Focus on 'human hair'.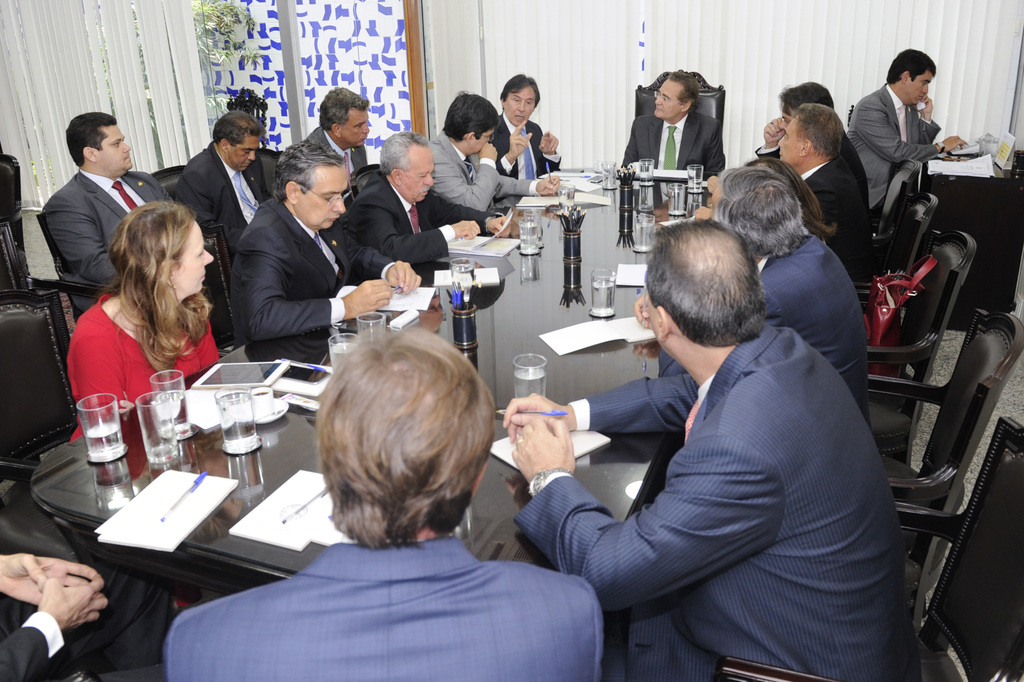
Focused at [794,102,842,156].
